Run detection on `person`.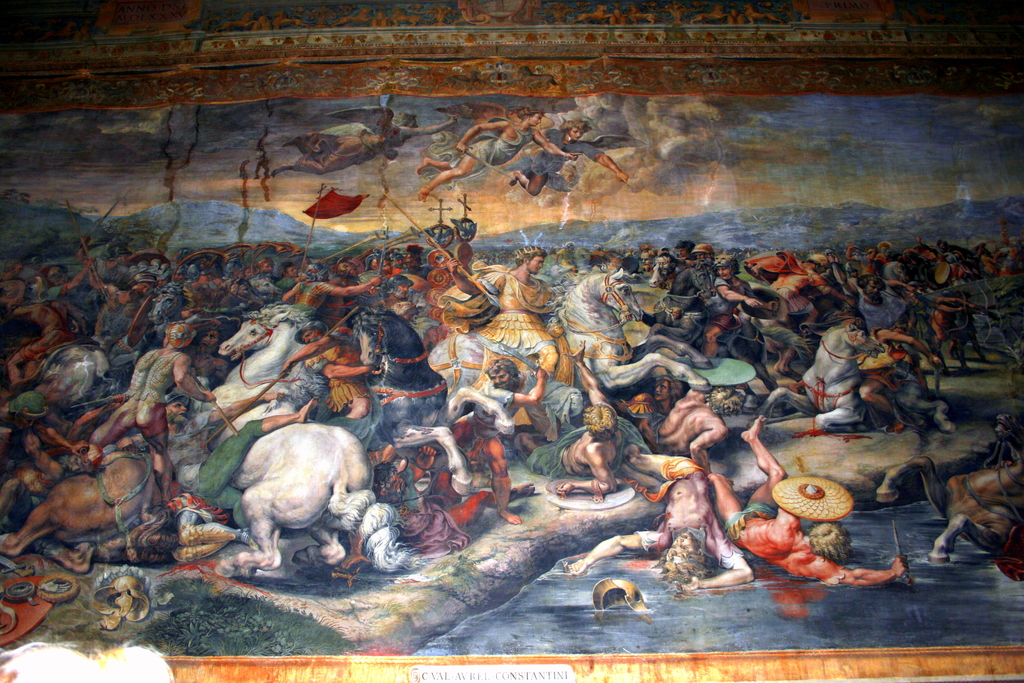
Result: Rect(397, 243, 436, 279).
